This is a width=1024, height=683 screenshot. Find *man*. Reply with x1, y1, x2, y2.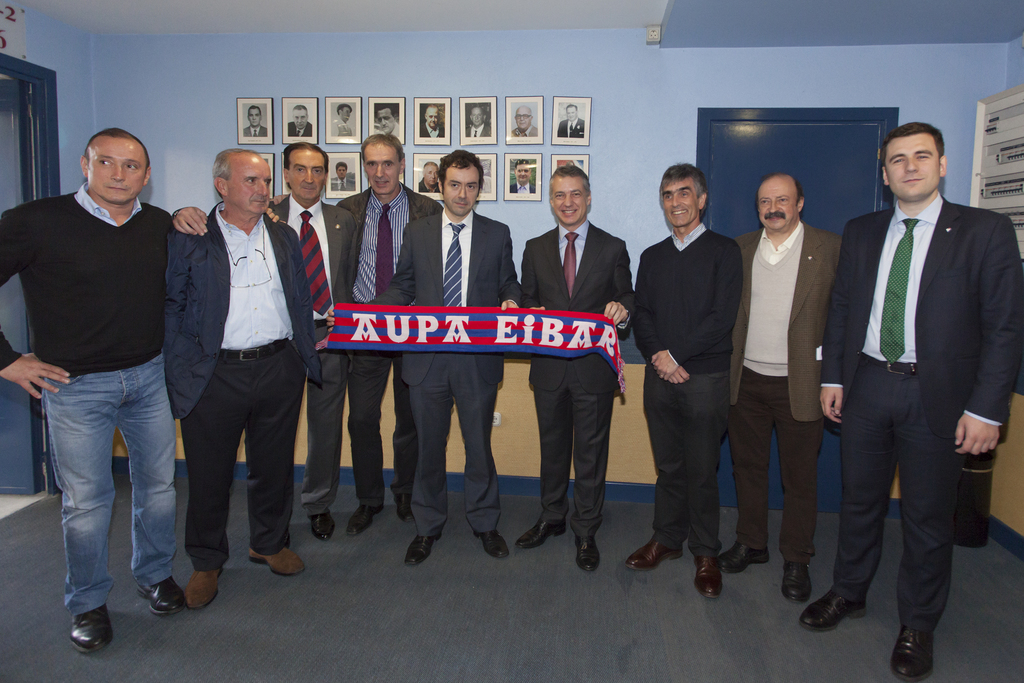
282, 100, 310, 138.
